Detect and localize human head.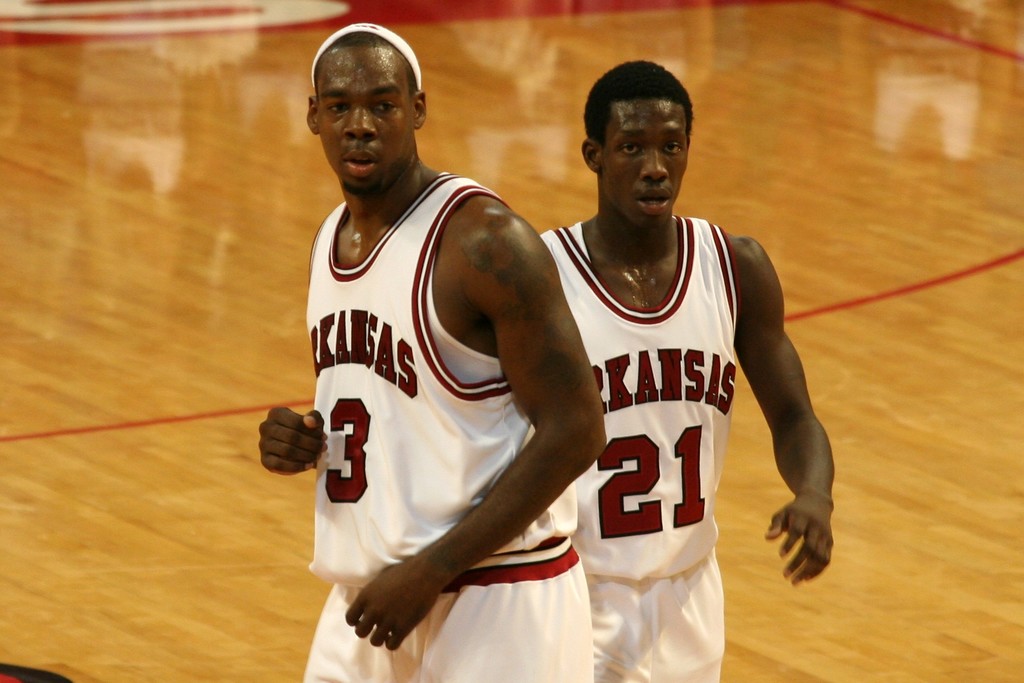
Localized at bbox(577, 58, 691, 234).
